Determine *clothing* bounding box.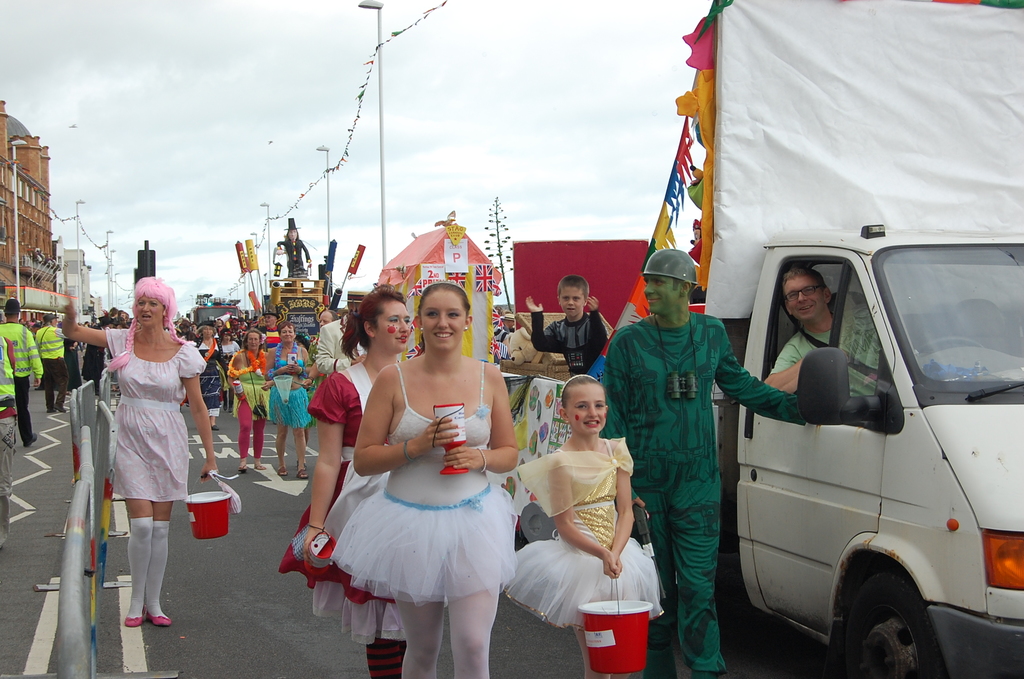
Determined: BBox(0, 320, 43, 442).
